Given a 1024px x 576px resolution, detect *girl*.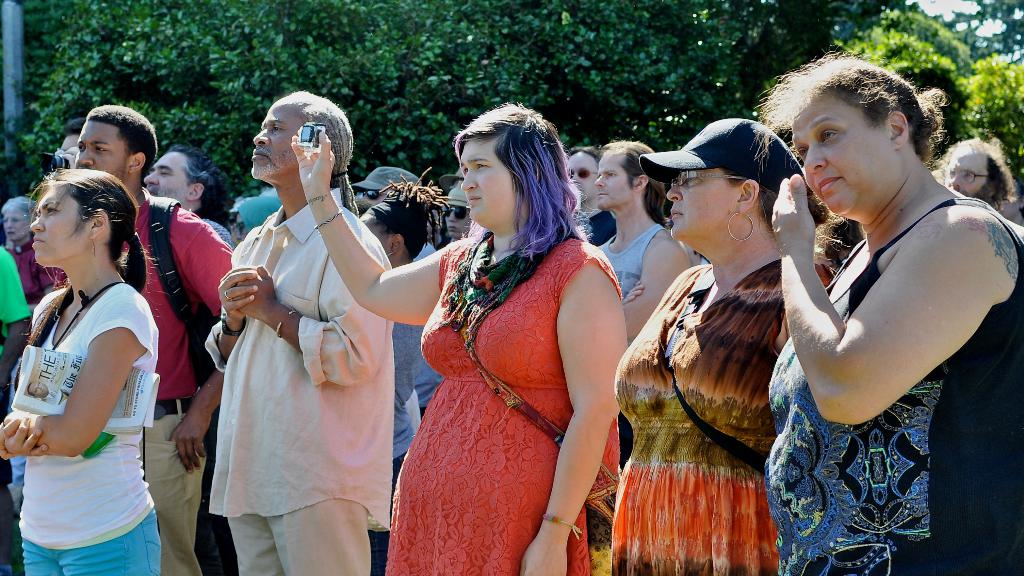
Rect(766, 53, 1023, 575).
